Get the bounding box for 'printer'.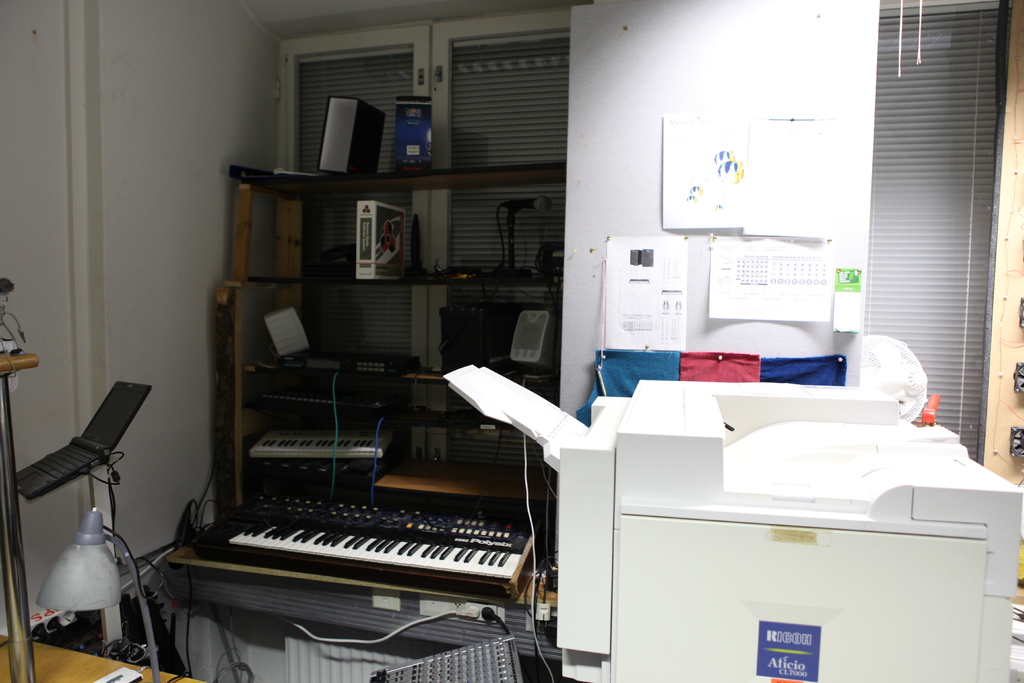
<box>448,365,1023,682</box>.
